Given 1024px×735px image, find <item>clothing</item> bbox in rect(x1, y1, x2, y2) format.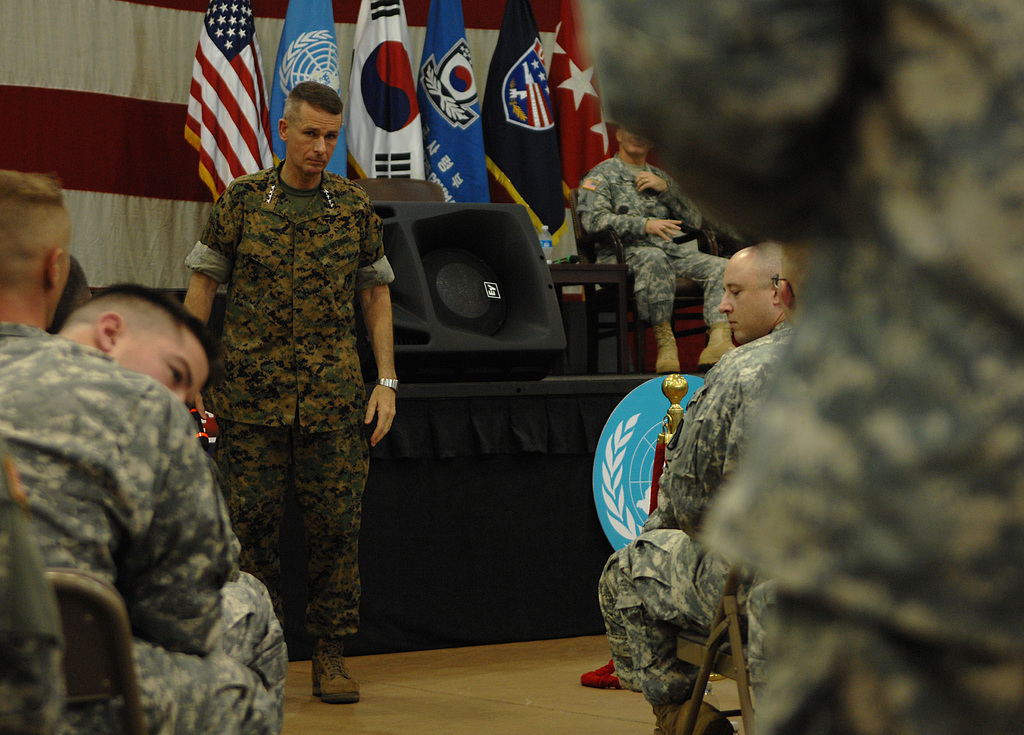
rect(0, 444, 70, 734).
